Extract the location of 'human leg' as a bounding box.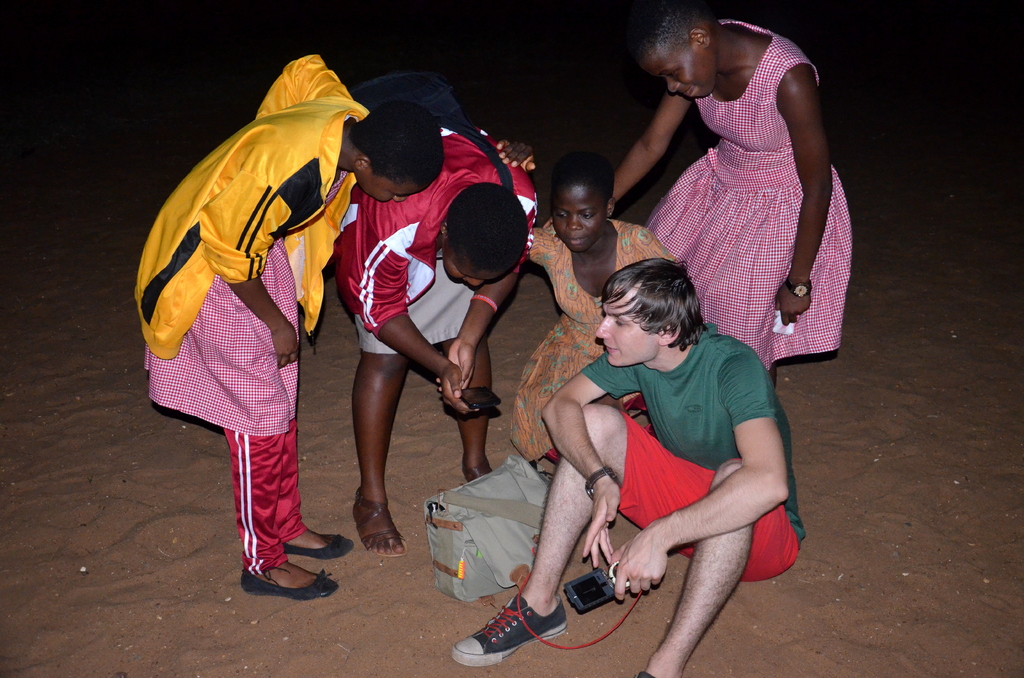
<box>238,422,348,593</box>.
